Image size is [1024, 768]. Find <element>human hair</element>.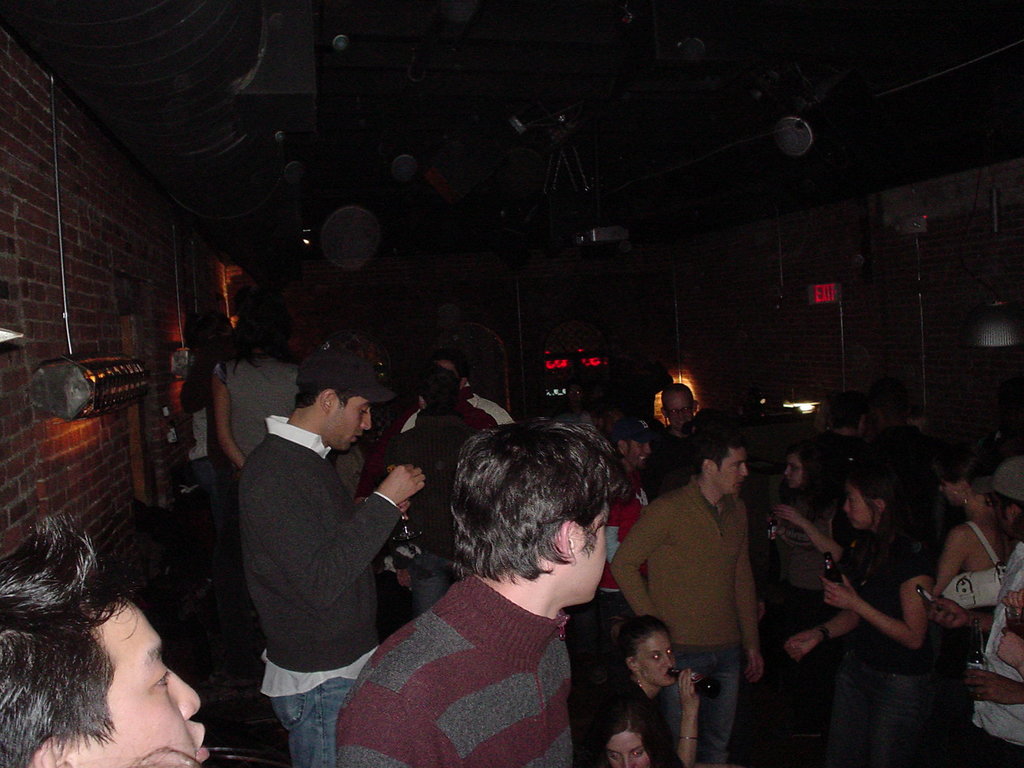
293 372 360 410.
